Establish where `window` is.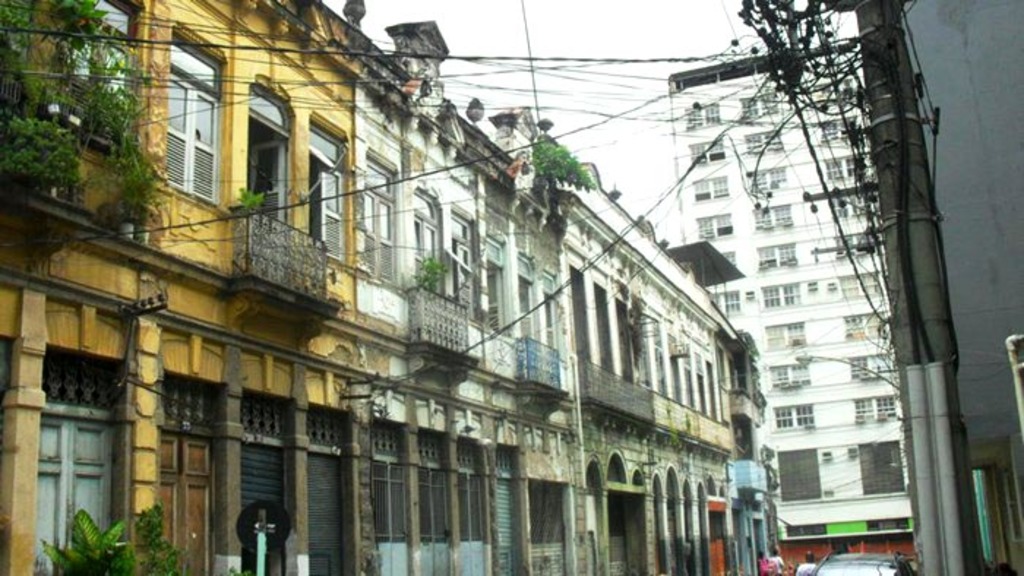
Established at crop(708, 289, 737, 311).
